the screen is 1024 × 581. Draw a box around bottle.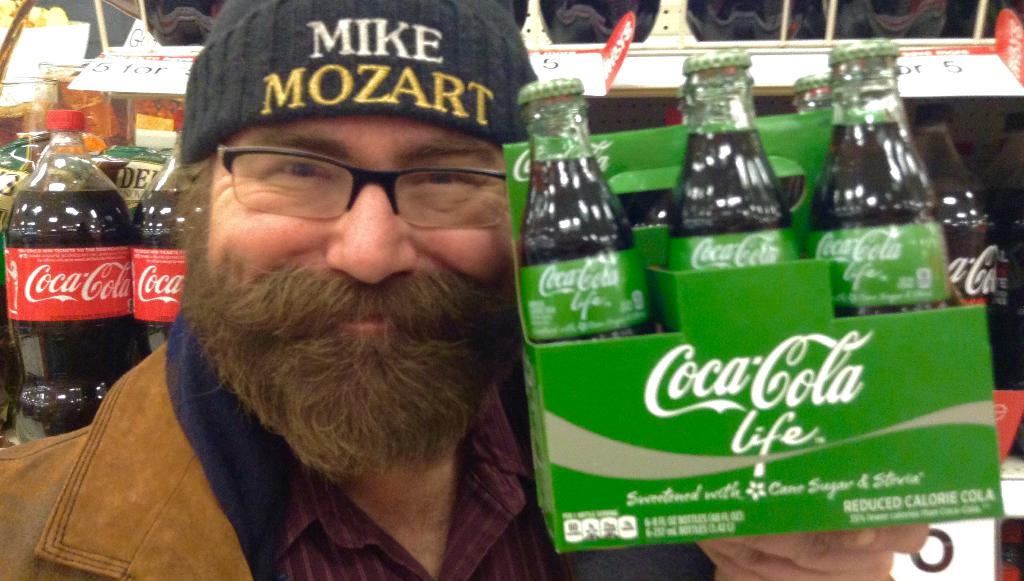
pyautogui.locateOnScreen(508, 82, 650, 343).
